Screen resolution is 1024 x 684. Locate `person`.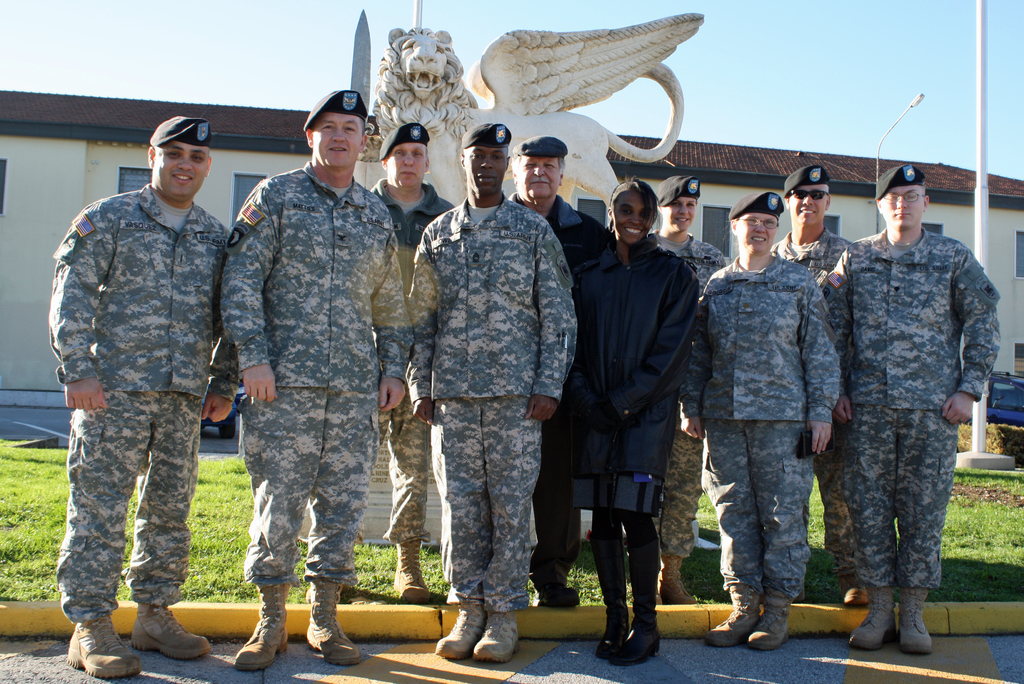
bbox(211, 81, 414, 669).
